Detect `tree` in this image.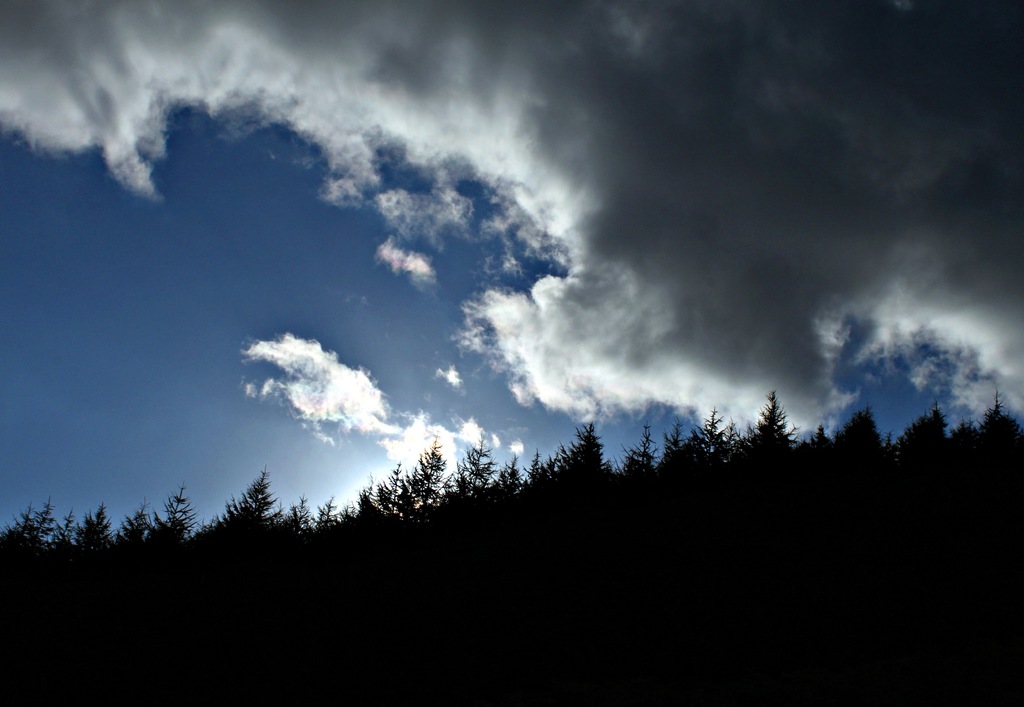
Detection: {"x1": 10, "y1": 503, "x2": 42, "y2": 560}.
